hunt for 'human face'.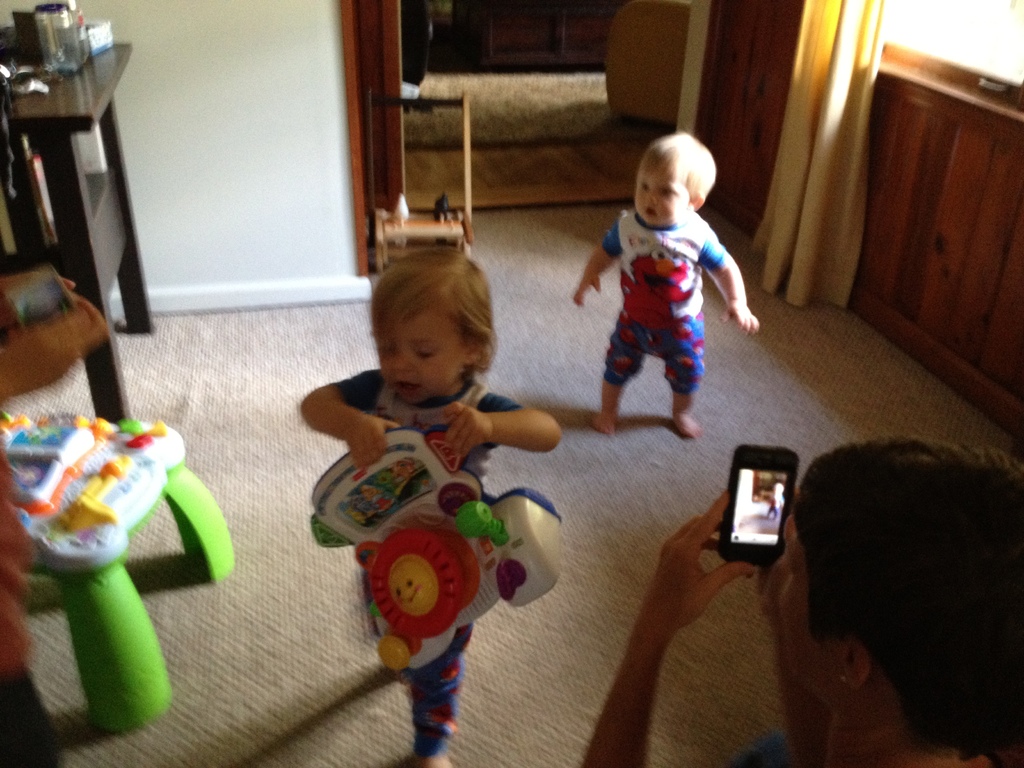
Hunted down at left=640, top=170, right=693, bottom=225.
